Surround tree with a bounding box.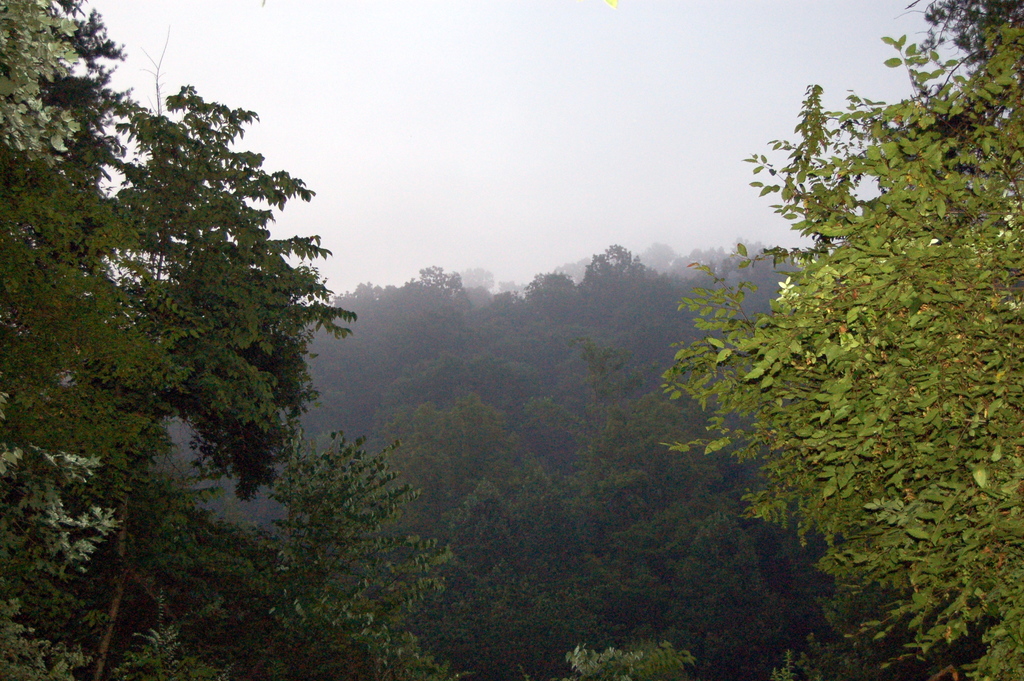
region(442, 539, 630, 680).
